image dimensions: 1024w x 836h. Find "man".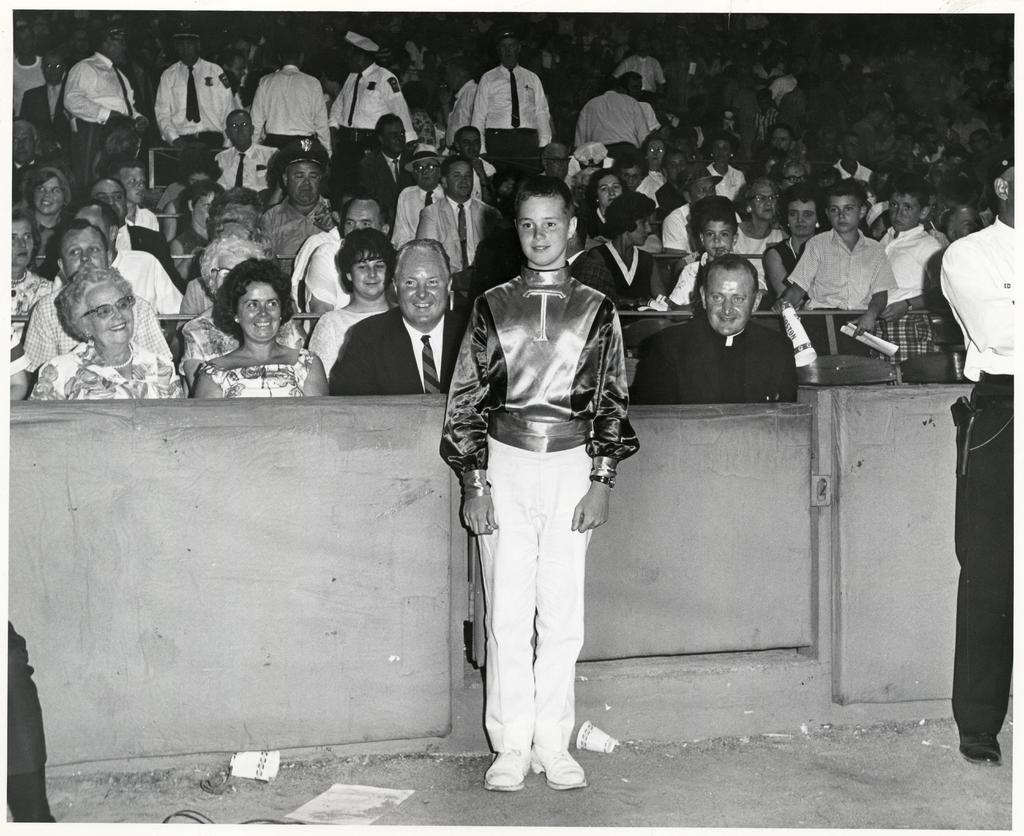
<region>636, 256, 794, 402</region>.
